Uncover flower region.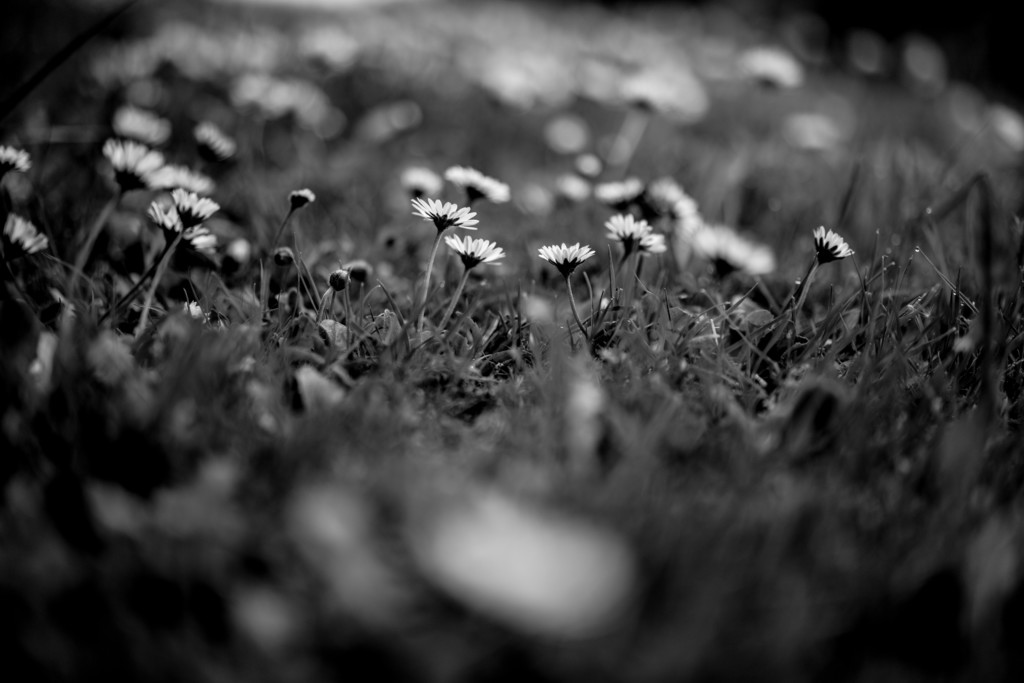
Uncovered: locate(820, 225, 854, 270).
